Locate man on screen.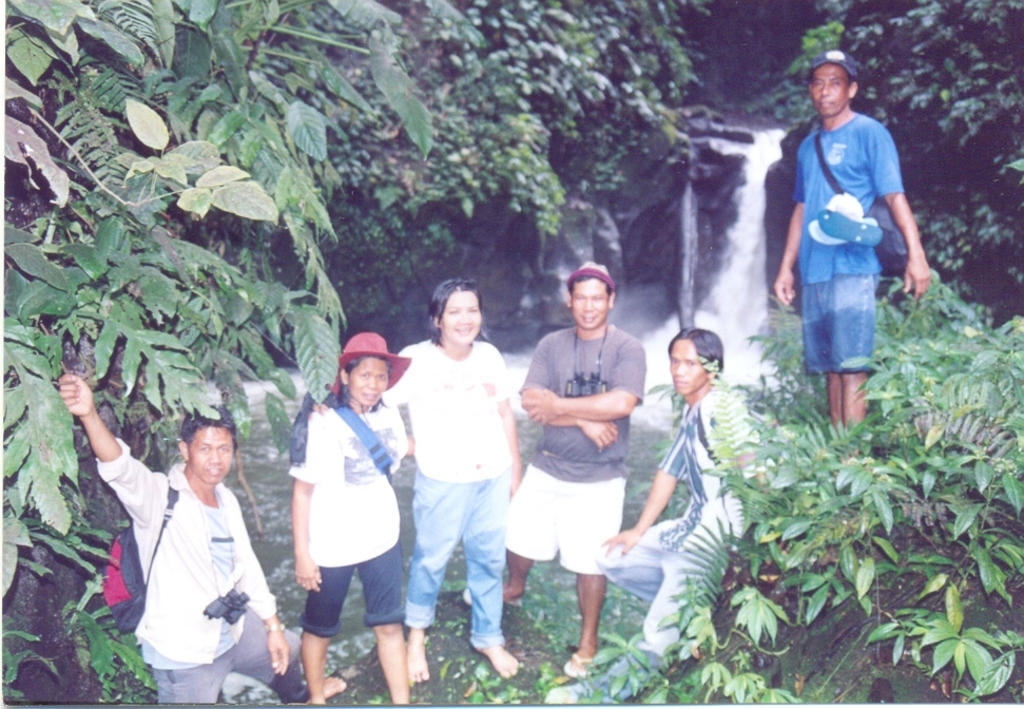
On screen at {"x1": 511, "y1": 261, "x2": 644, "y2": 690}.
